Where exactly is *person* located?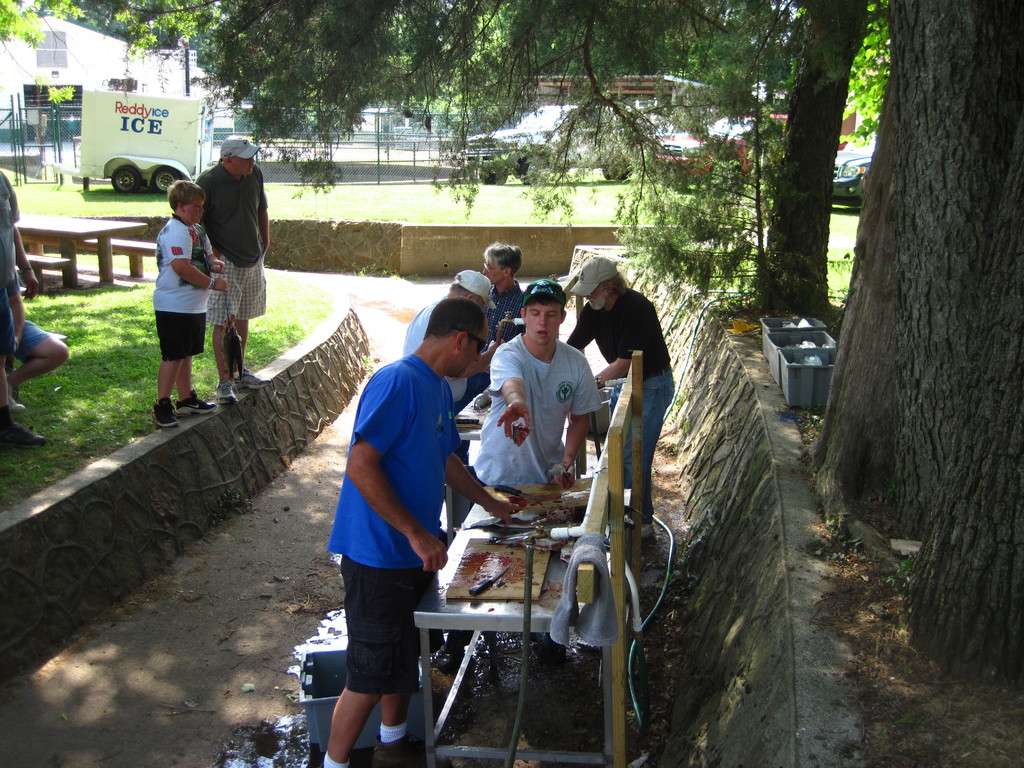
Its bounding box is [565, 254, 673, 539].
